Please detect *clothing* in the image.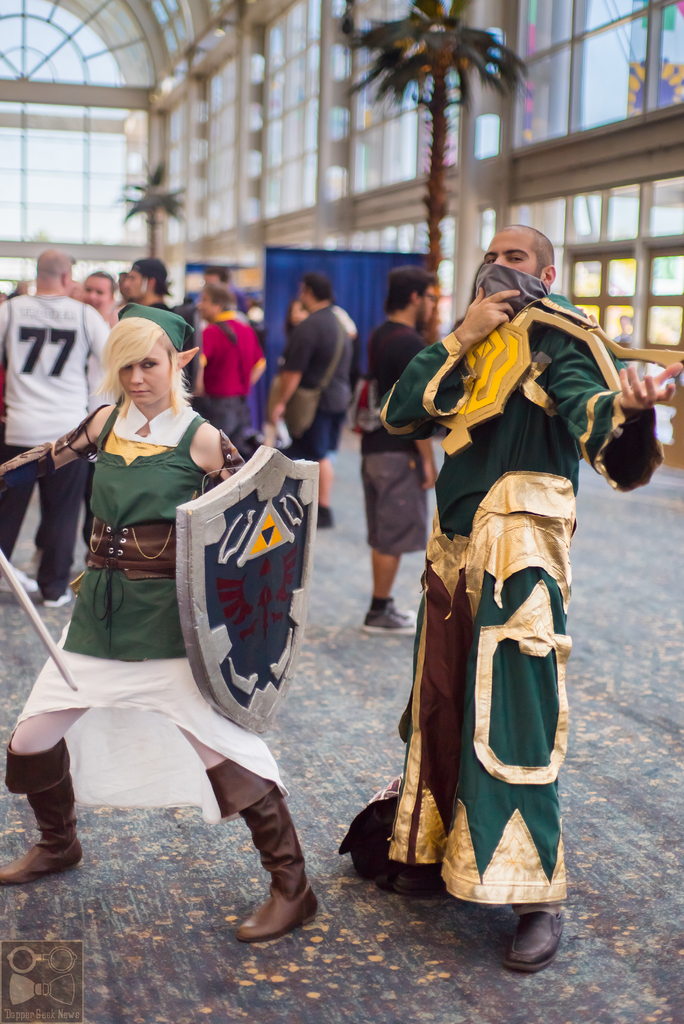
x1=374, y1=266, x2=656, y2=911.
